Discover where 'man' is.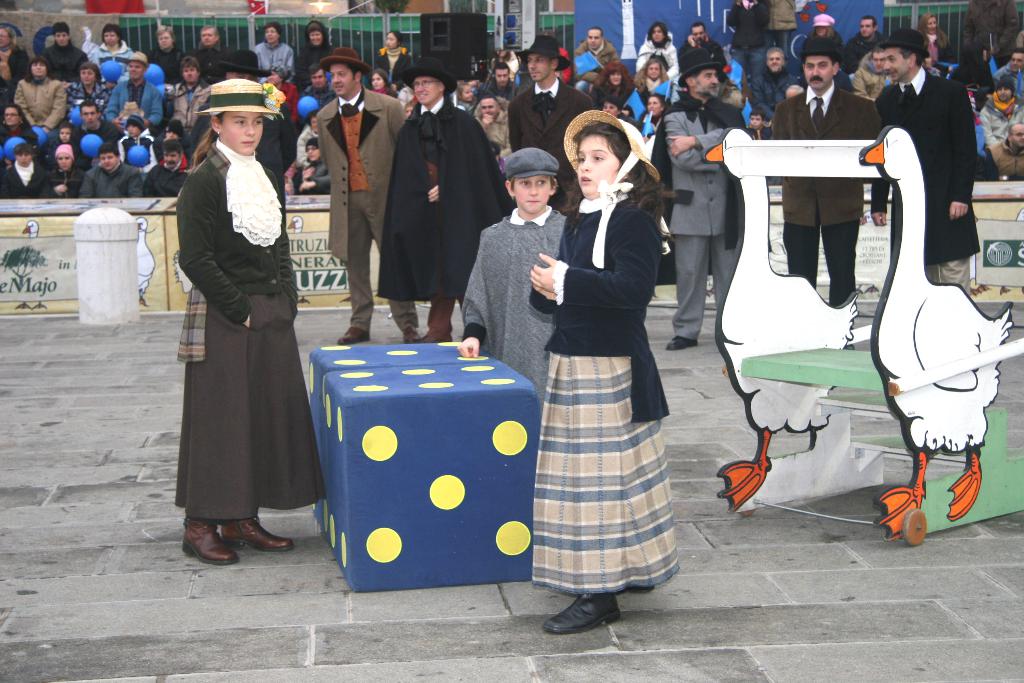
Discovered at box=[604, 99, 622, 111].
